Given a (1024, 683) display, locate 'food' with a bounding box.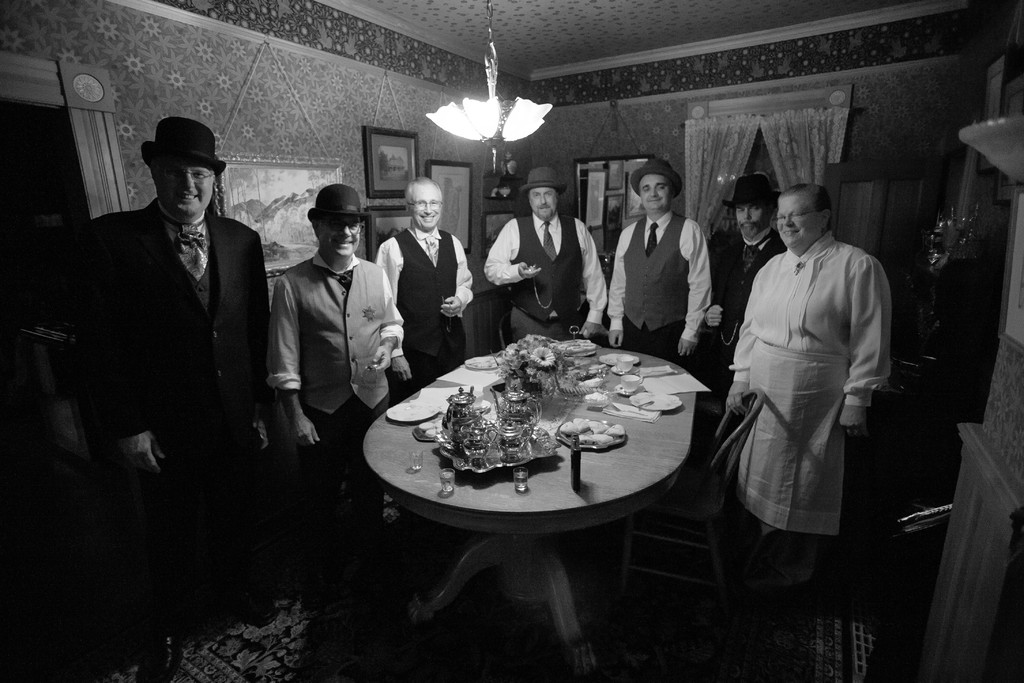
Located: {"left": 605, "top": 420, "right": 627, "bottom": 441}.
